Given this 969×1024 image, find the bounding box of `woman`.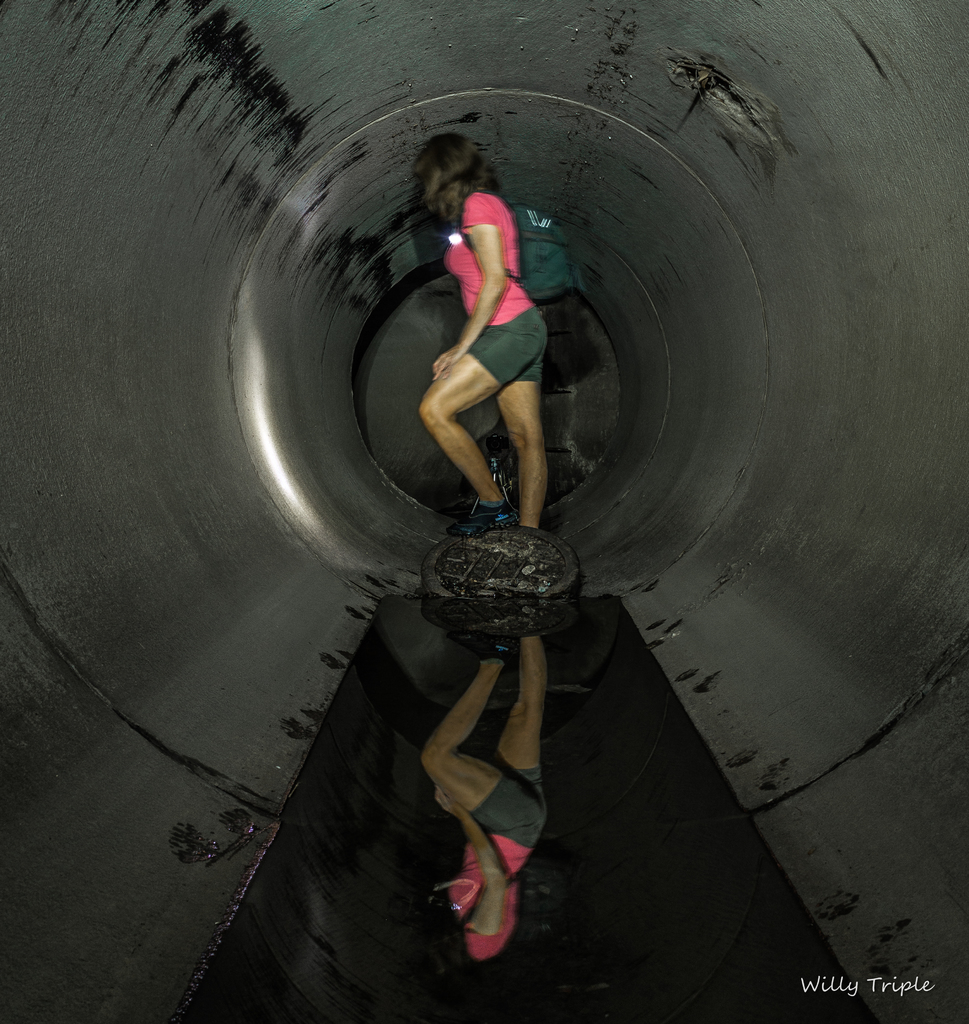
[x1=390, y1=131, x2=582, y2=575].
